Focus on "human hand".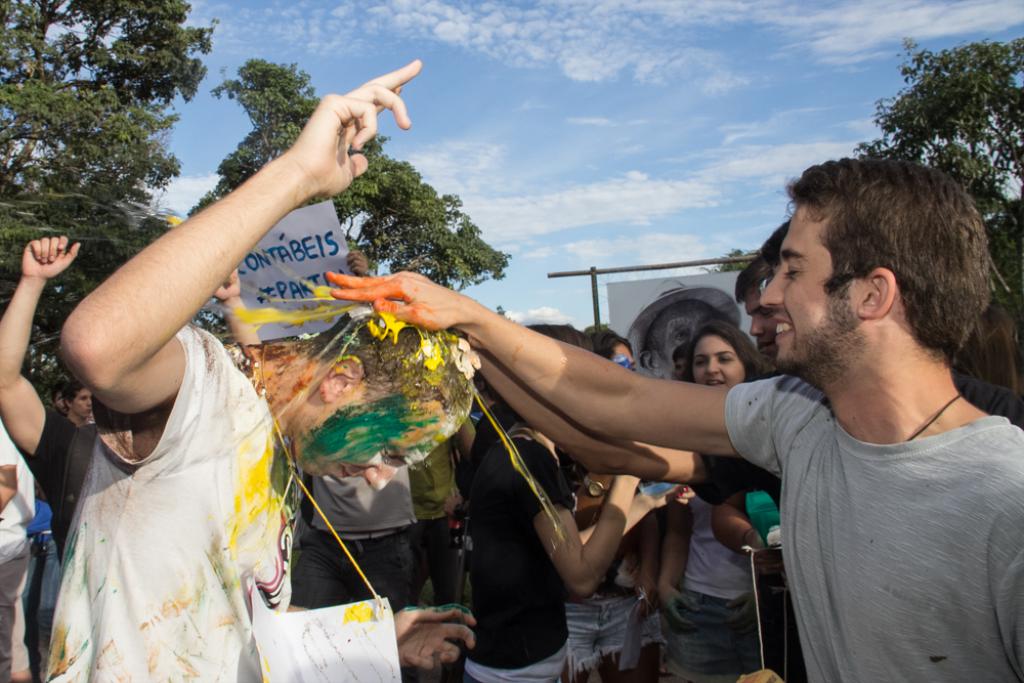
Focused at crop(273, 61, 422, 181).
